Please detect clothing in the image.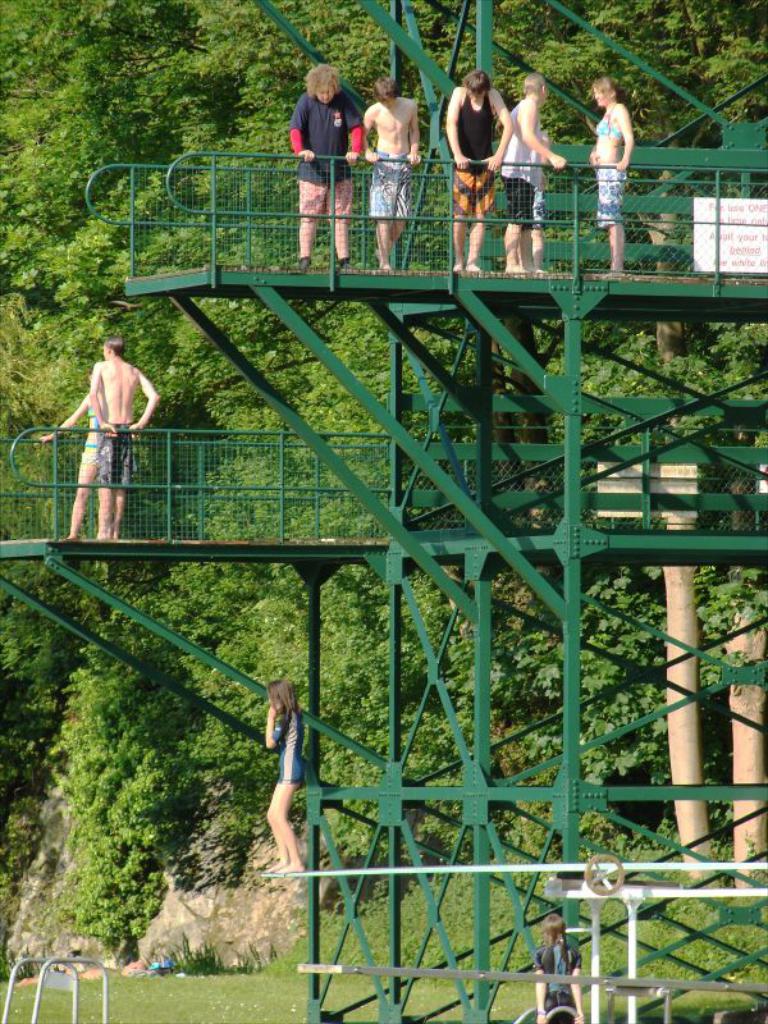
(left=81, top=407, right=102, bottom=485).
